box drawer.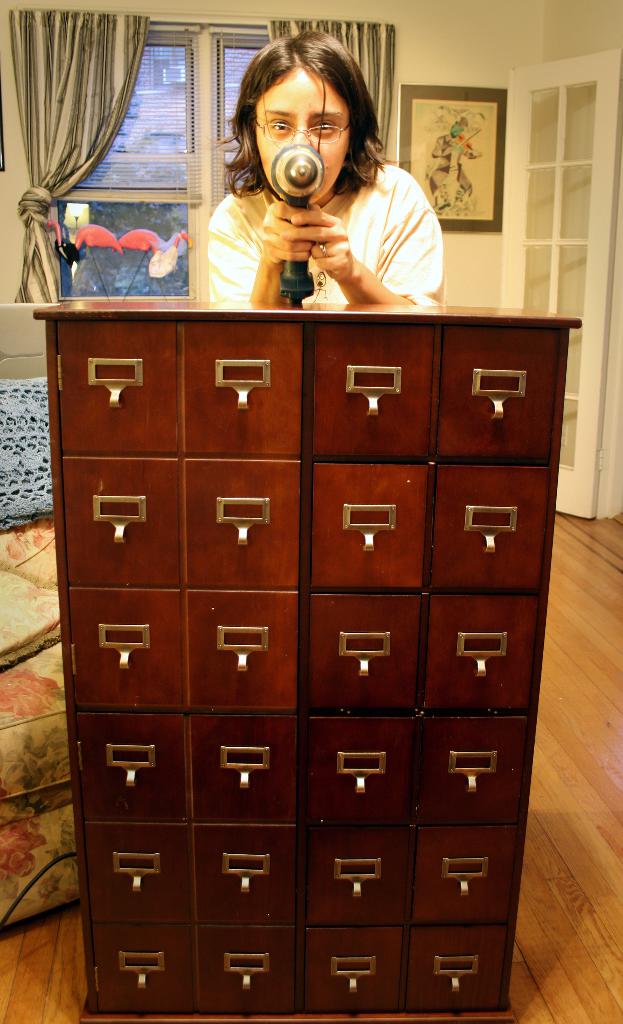
(left=313, top=321, right=435, bottom=457).
